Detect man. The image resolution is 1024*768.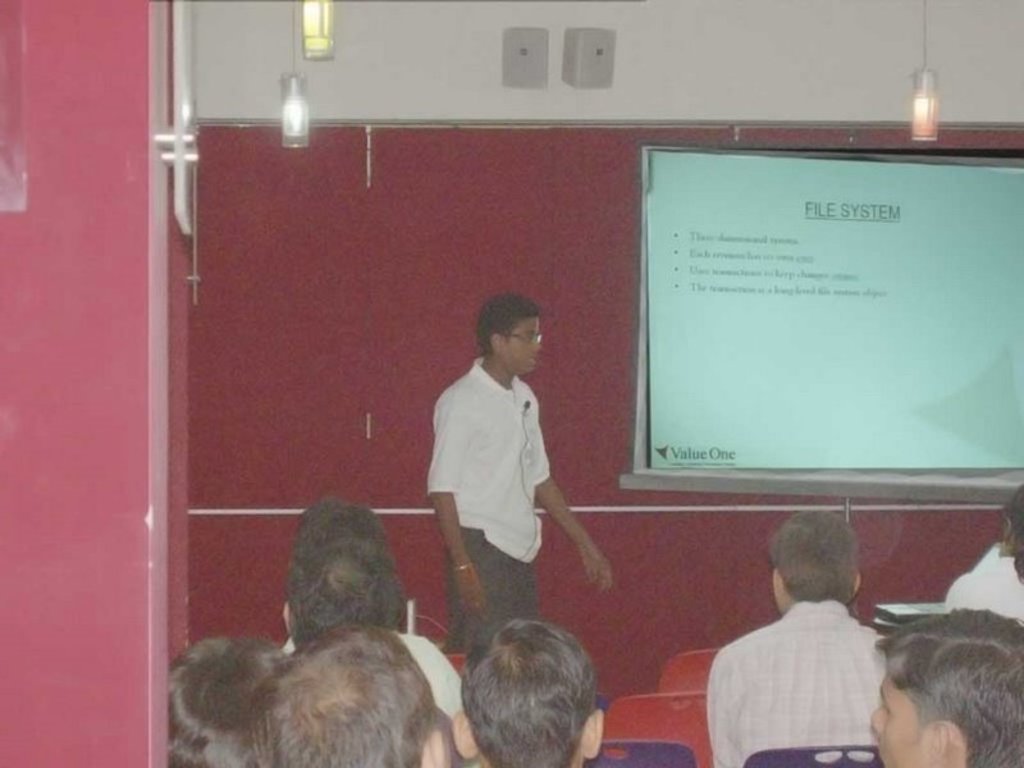
rect(279, 493, 486, 724).
